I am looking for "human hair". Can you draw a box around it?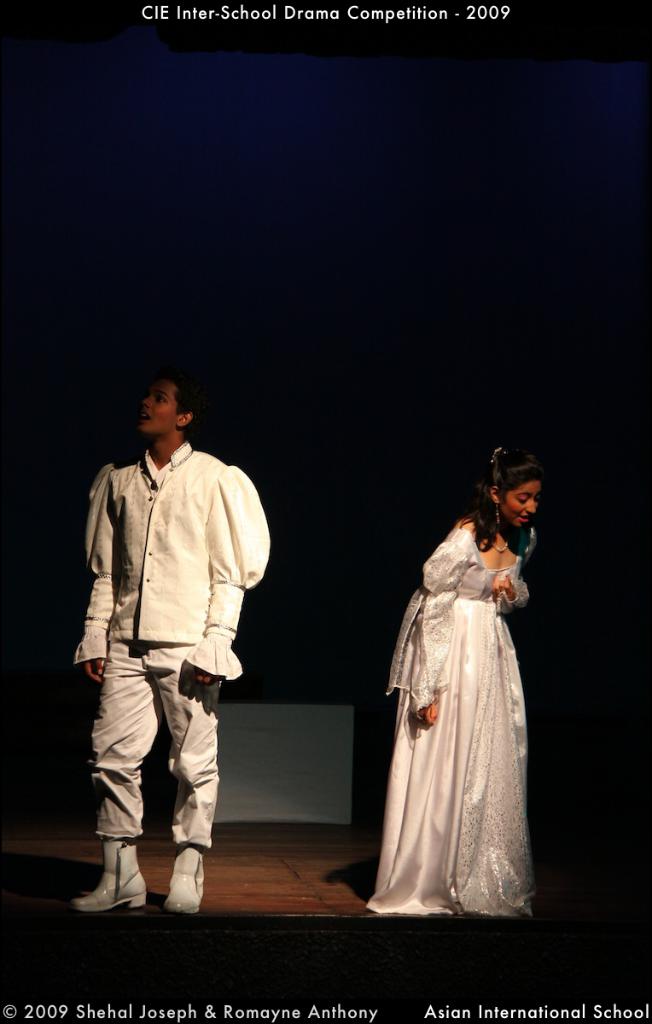
Sure, the bounding box is Rect(125, 374, 201, 441).
